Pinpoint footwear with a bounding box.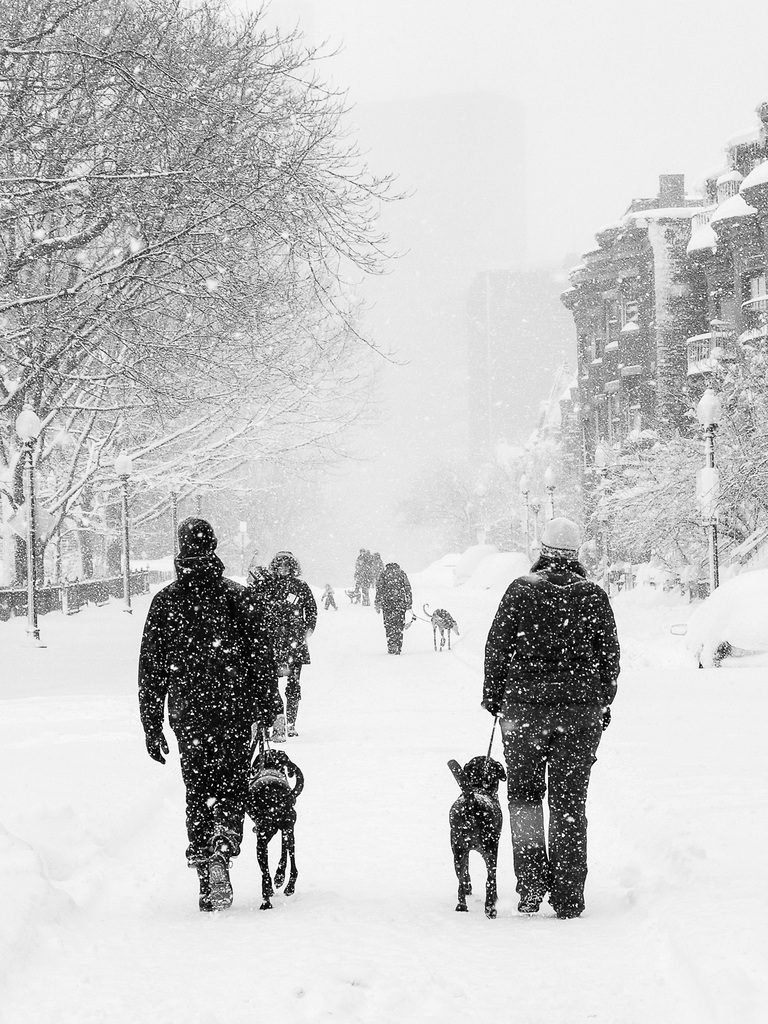
box(270, 722, 286, 743).
